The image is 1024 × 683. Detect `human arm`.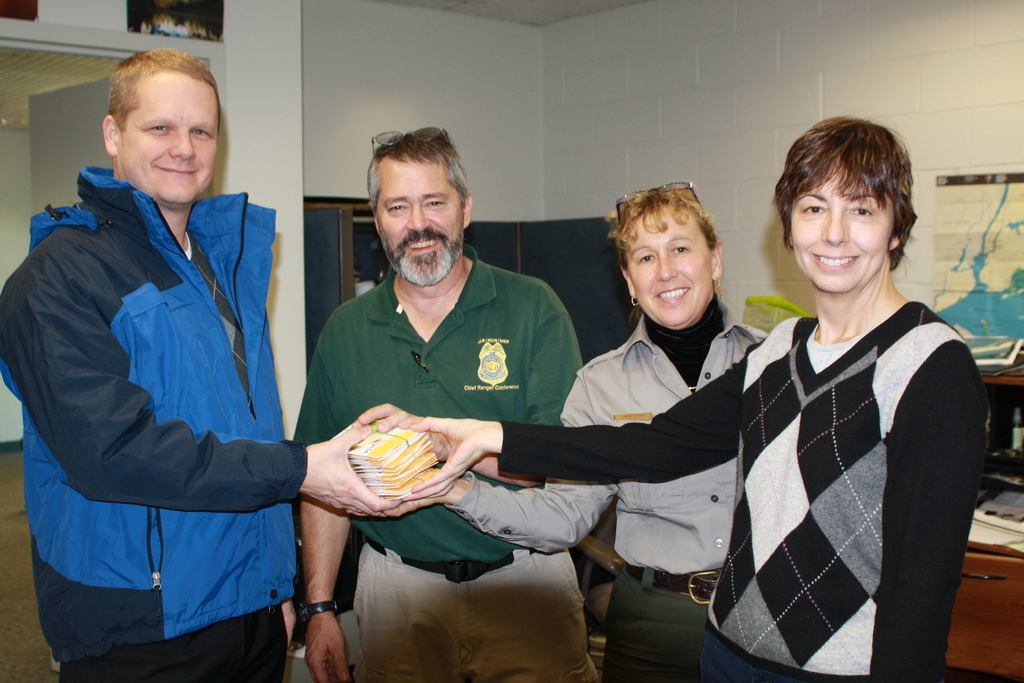
Detection: pyautogui.locateOnScreen(0, 248, 417, 517).
